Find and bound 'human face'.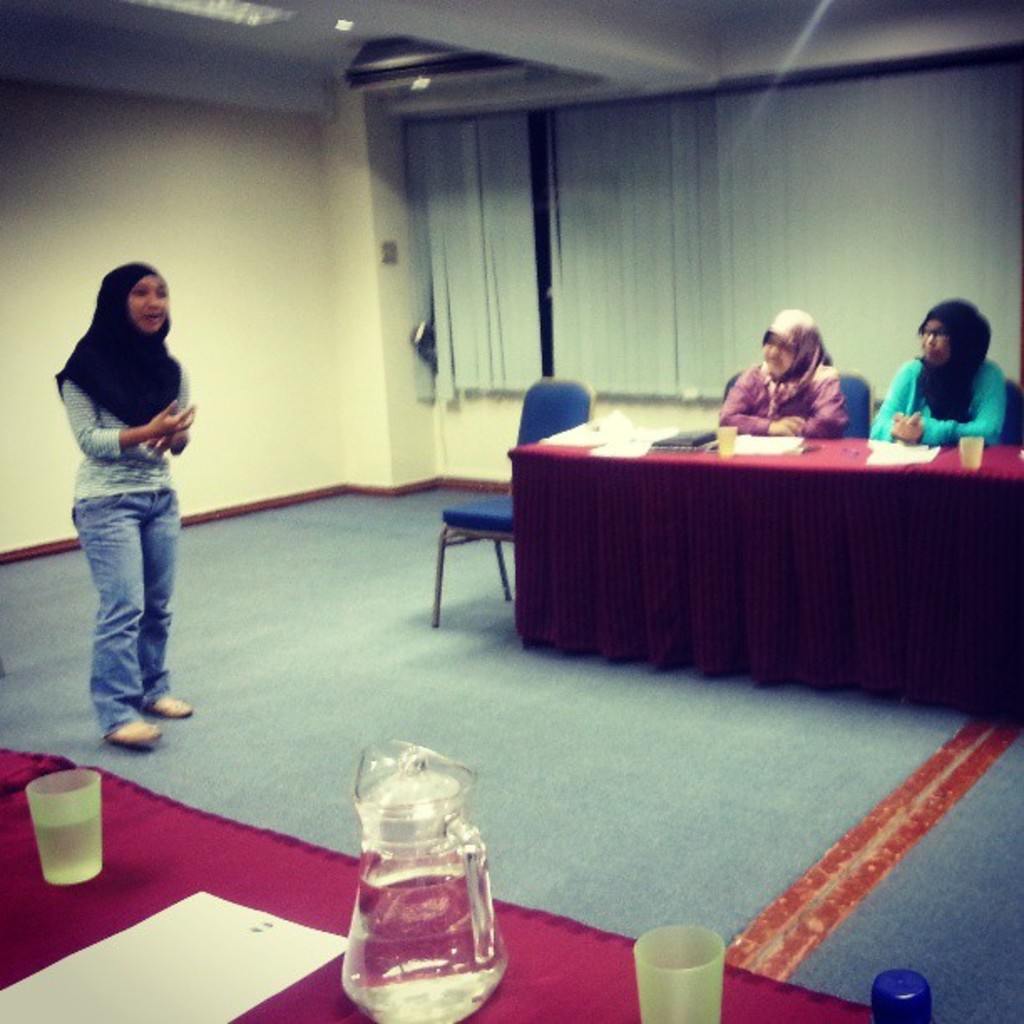
Bound: select_region(763, 335, 793, 376).
